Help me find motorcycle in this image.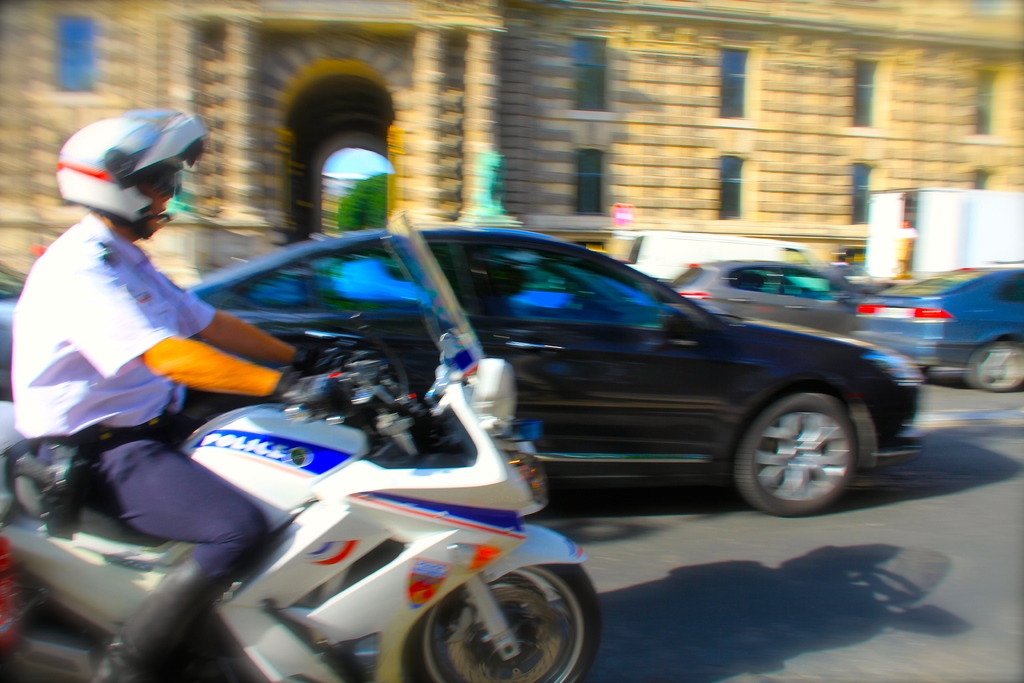
Found it: BBox(0, 208, 600, 682).
